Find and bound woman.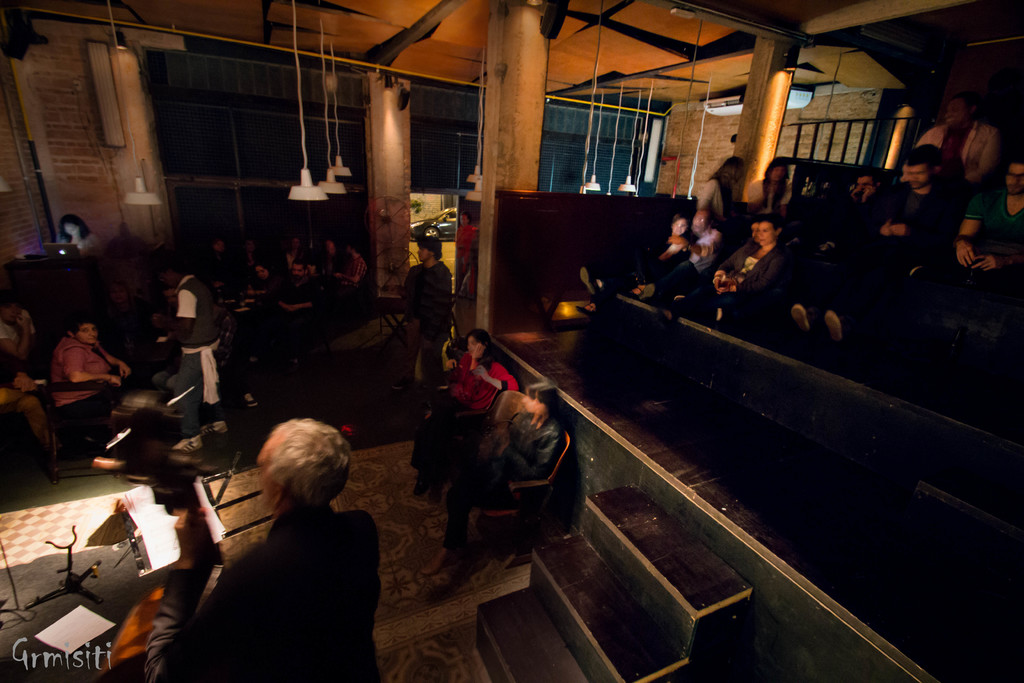
Bound: bbox=[412, 318, 540, 555].
